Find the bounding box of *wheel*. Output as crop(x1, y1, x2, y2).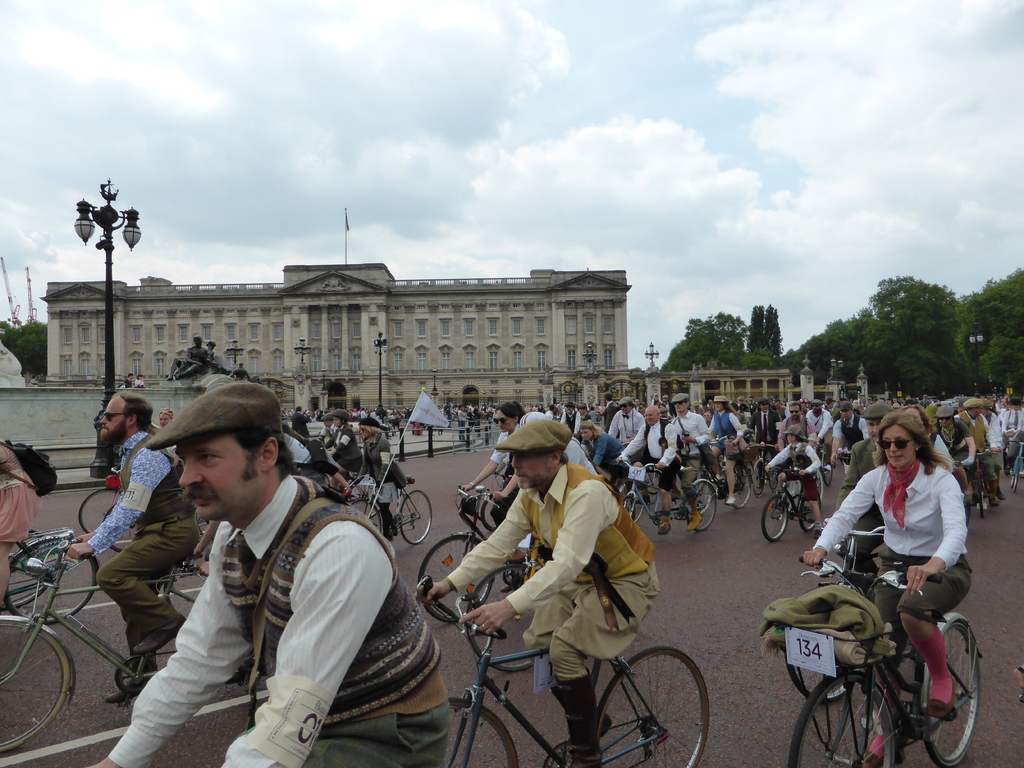
crop(915, 620, 982, 767).
